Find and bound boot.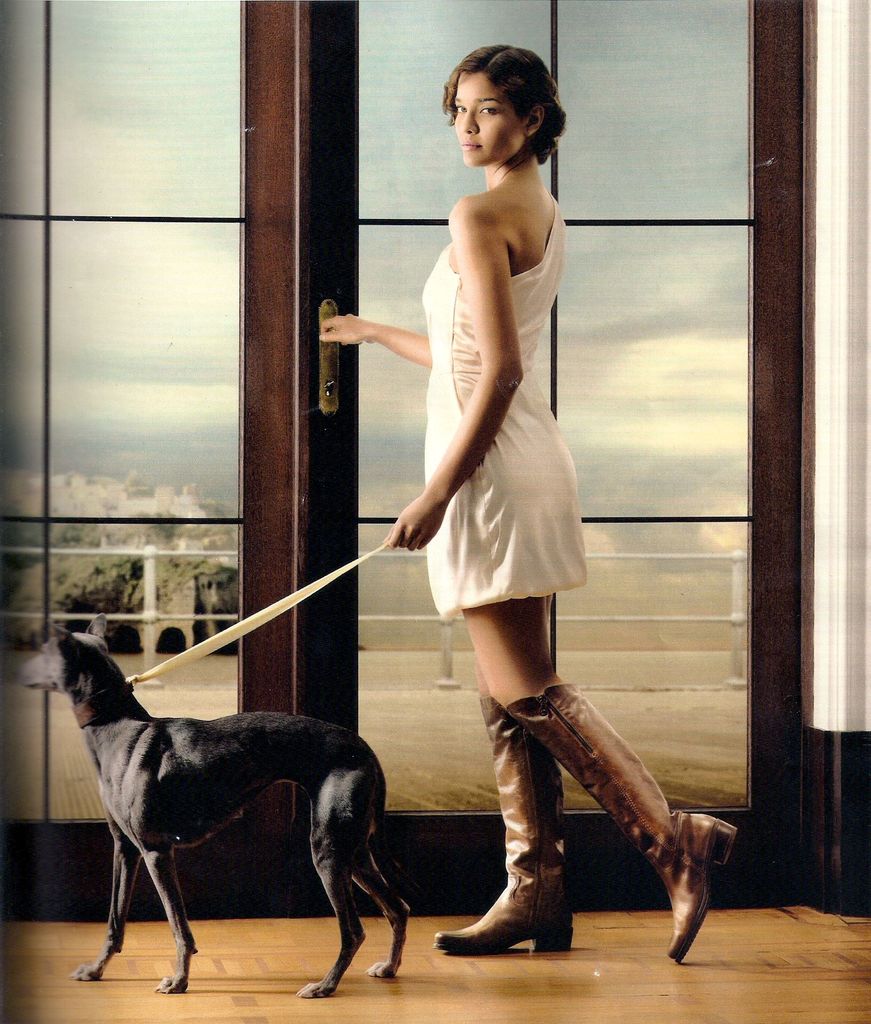
Bound: box=[426, 693, 571, 950].
